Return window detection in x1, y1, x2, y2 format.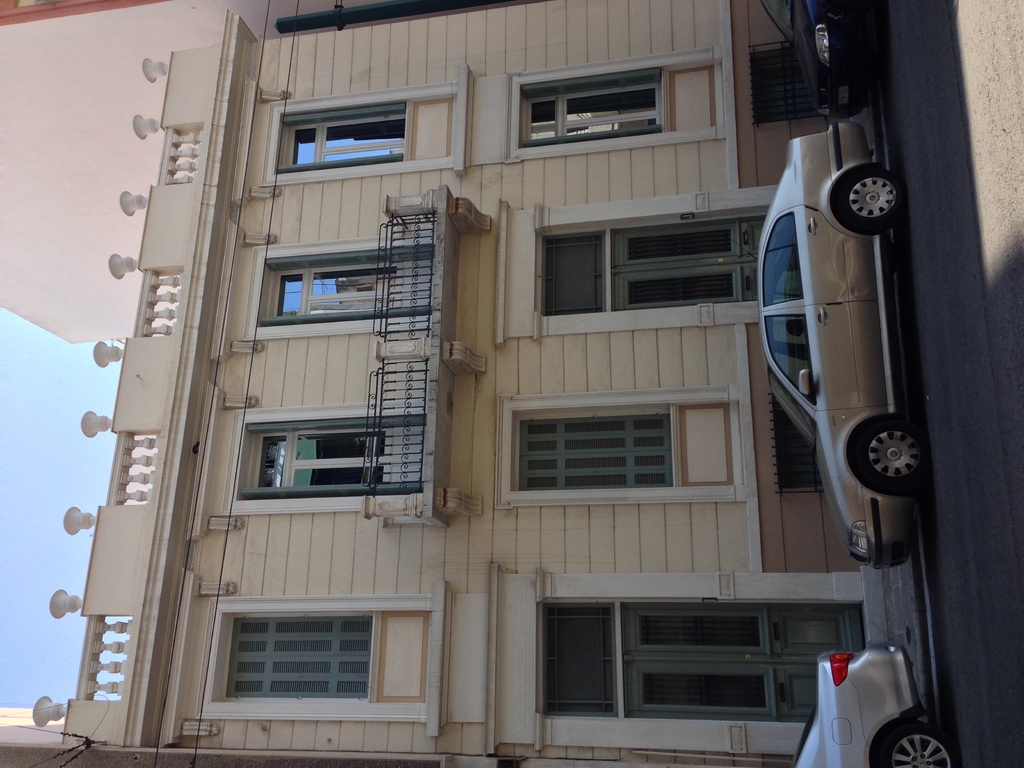
259, 69, 476, 182.
